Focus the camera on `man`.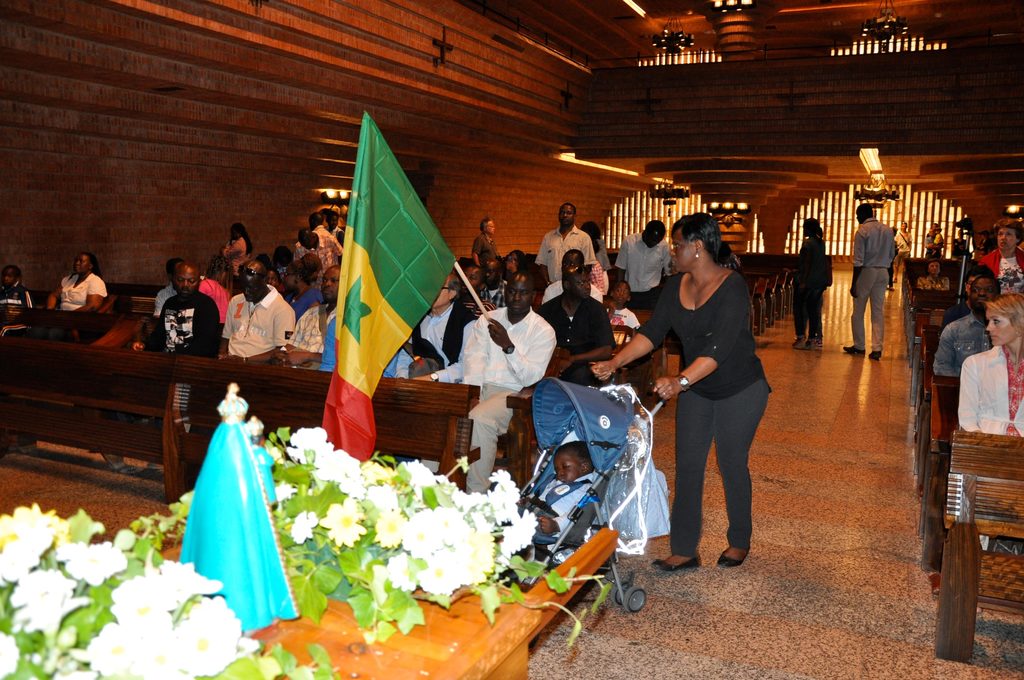
Focus region: {"left": 476, "top": 257, "right": 509, "bottom": 305}.
